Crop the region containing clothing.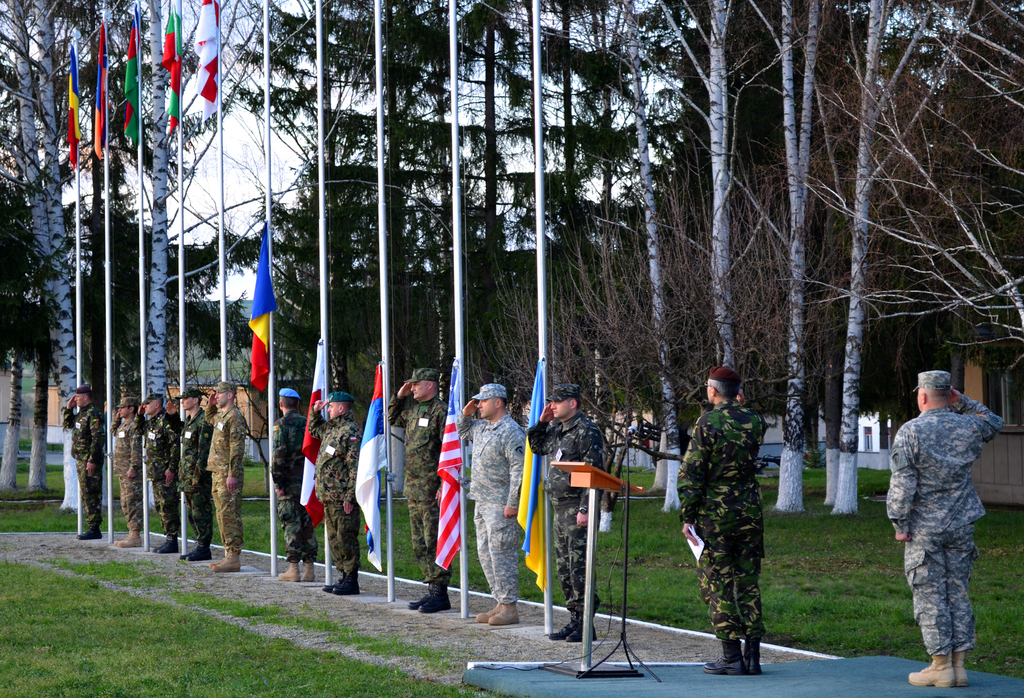
Crop region: (left=884, top=393, right=1000, bottom=659).
